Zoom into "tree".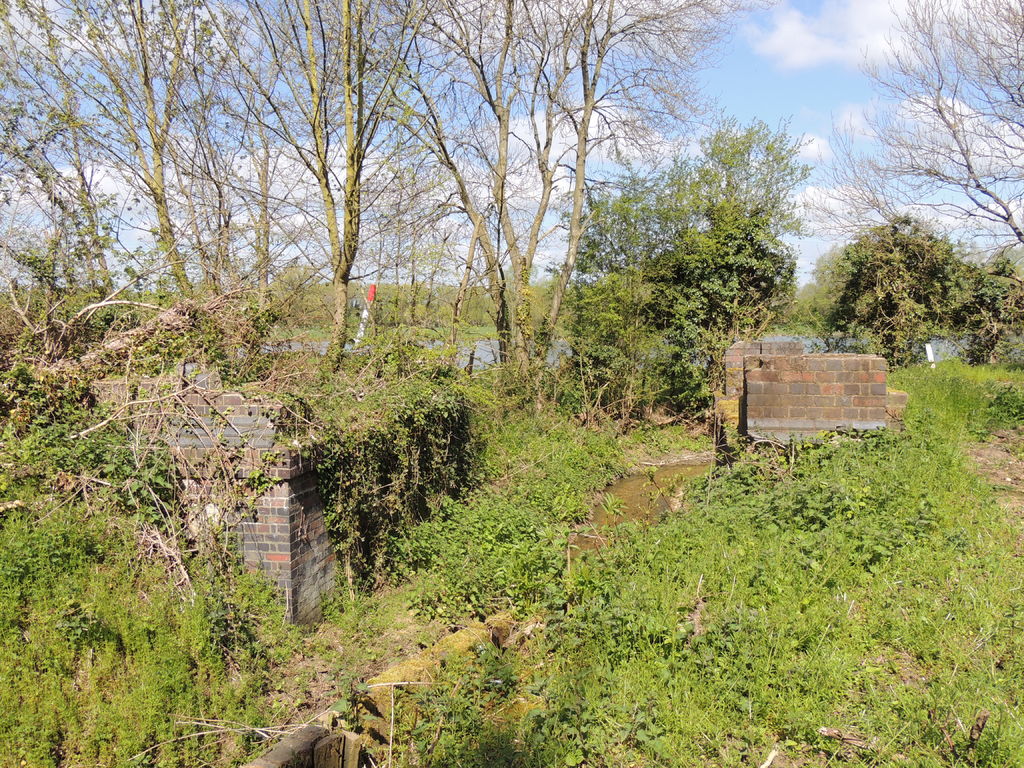
Zoom target: [x1=62, y1=0, x2=196, y2=304].
